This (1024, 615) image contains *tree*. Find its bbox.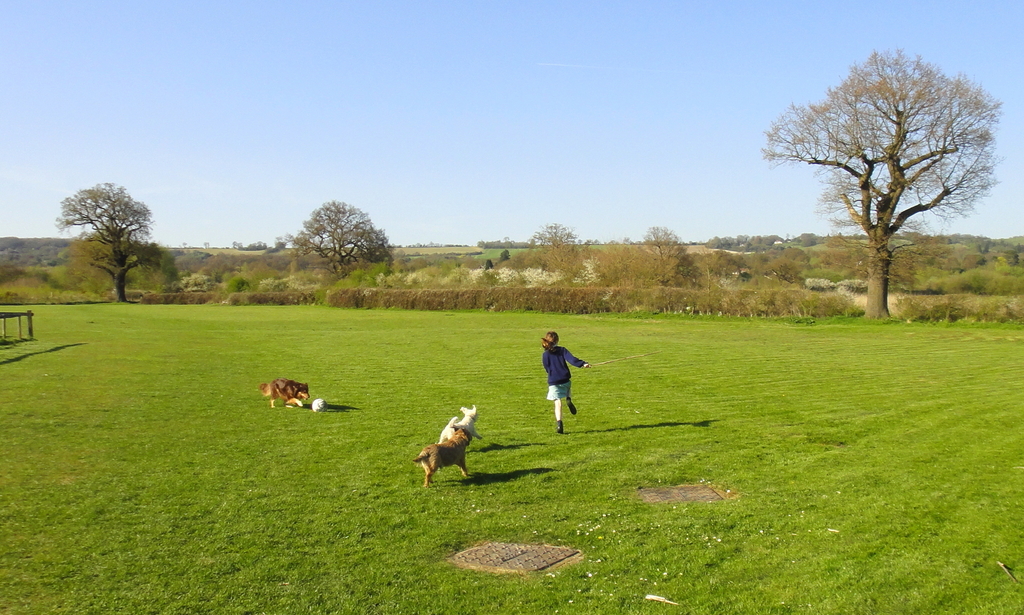
(left=781, top=45, right=990, bottom=331).
